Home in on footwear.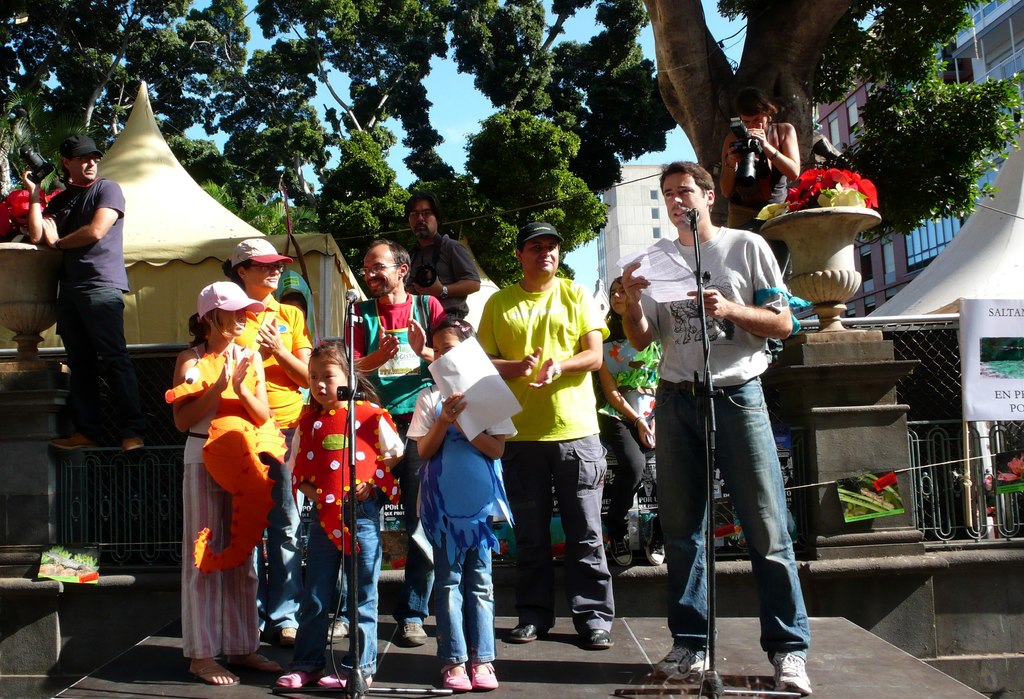
Homed in at bbox=[198, 670, 243, 693].
